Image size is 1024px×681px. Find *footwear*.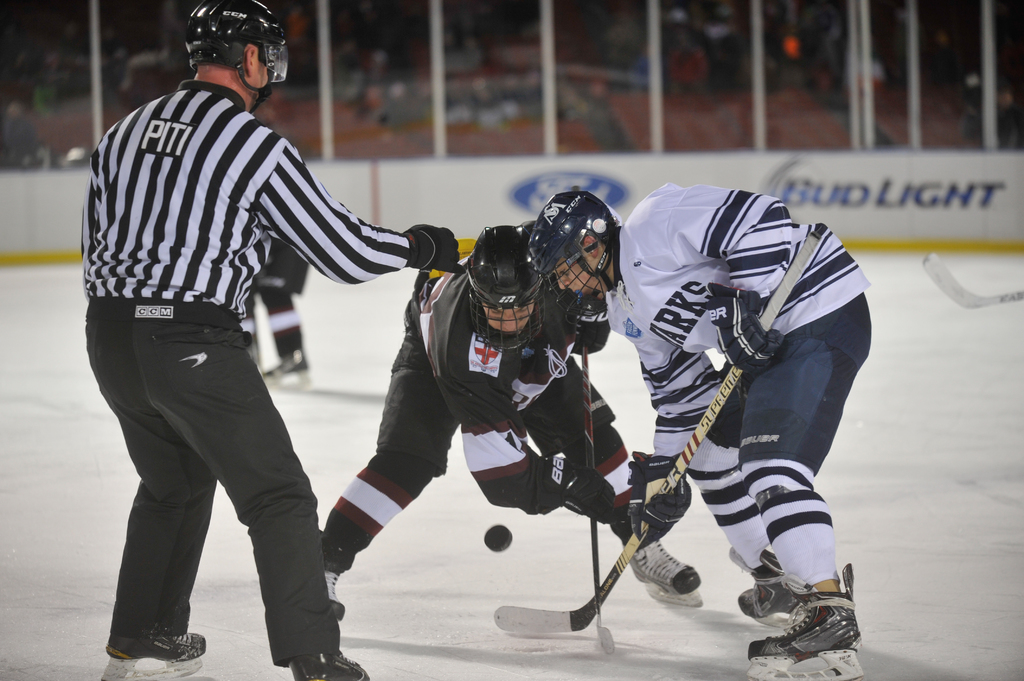
select_region(289, 643, 370, 680).
